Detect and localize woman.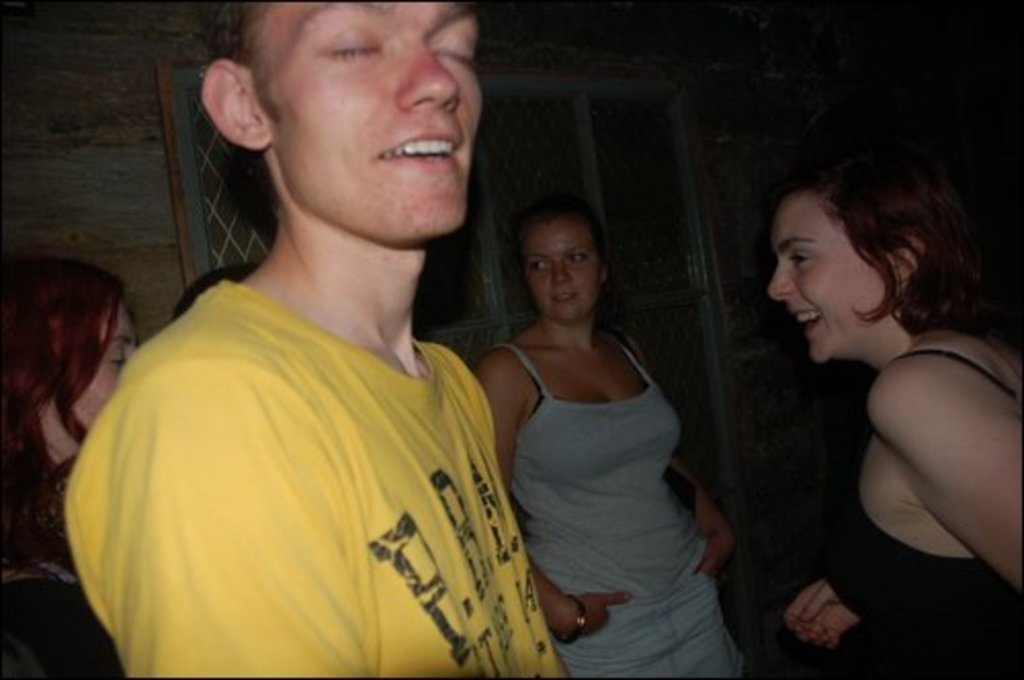
Localized at select_region(477, 170, 743, 664).
